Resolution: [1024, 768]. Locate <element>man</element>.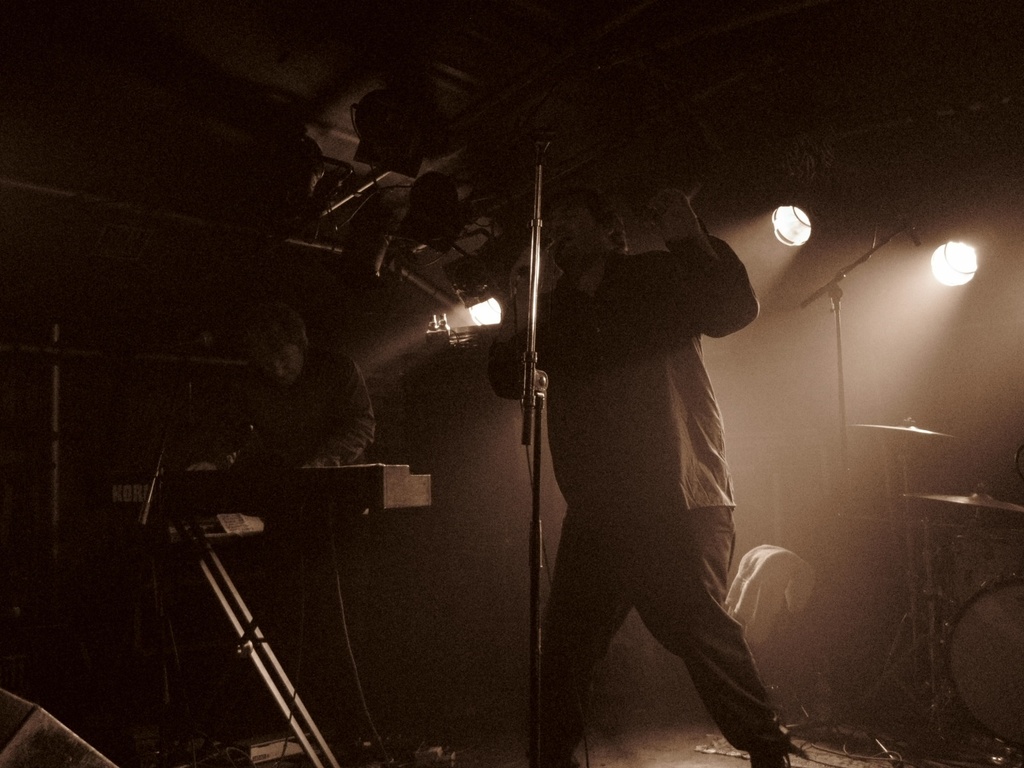
pyautogui.locateOnScreen(175, 305, 465, 767).
